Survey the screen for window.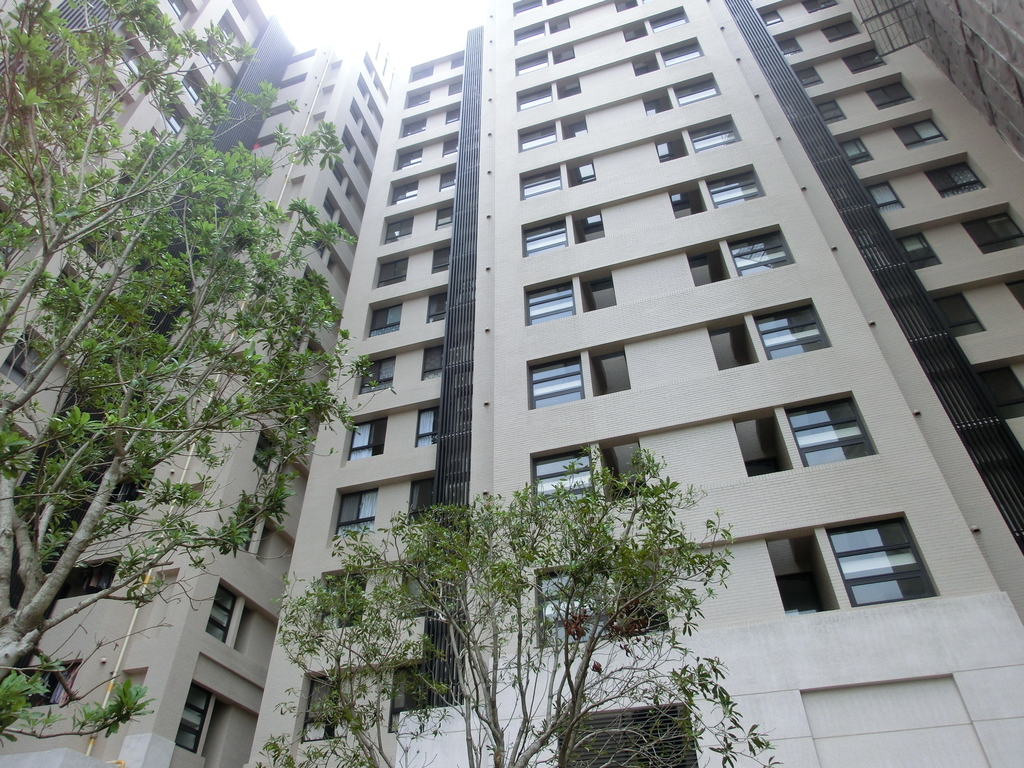
Survey found: [left=420, top=342, right=461, bottom=381].
